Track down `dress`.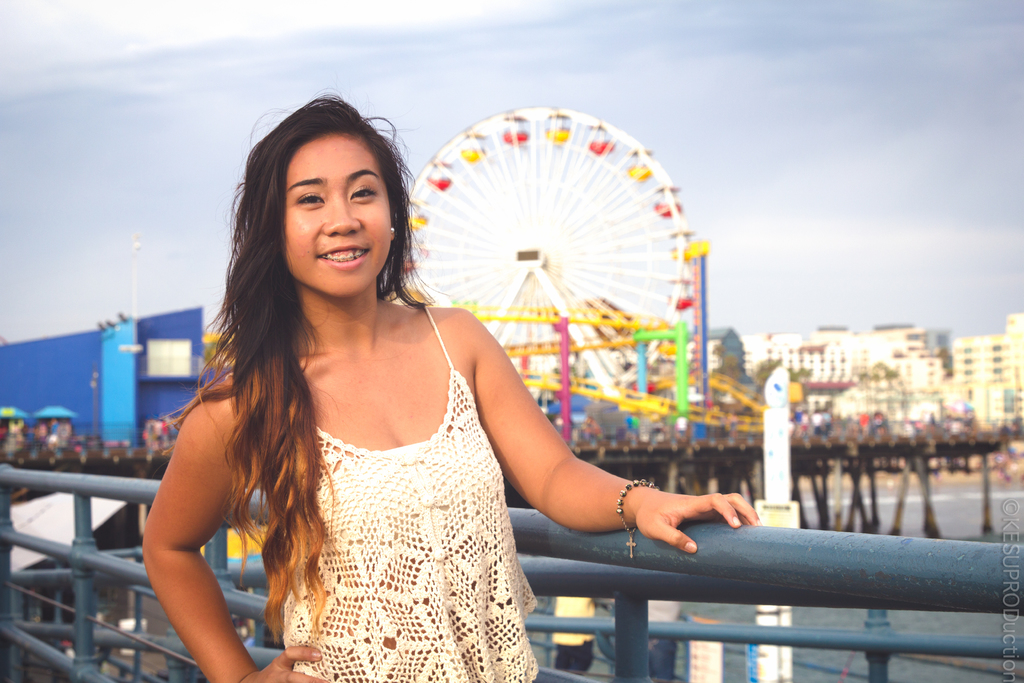
Tracked to bbox=(279, 300, 540, 682).
